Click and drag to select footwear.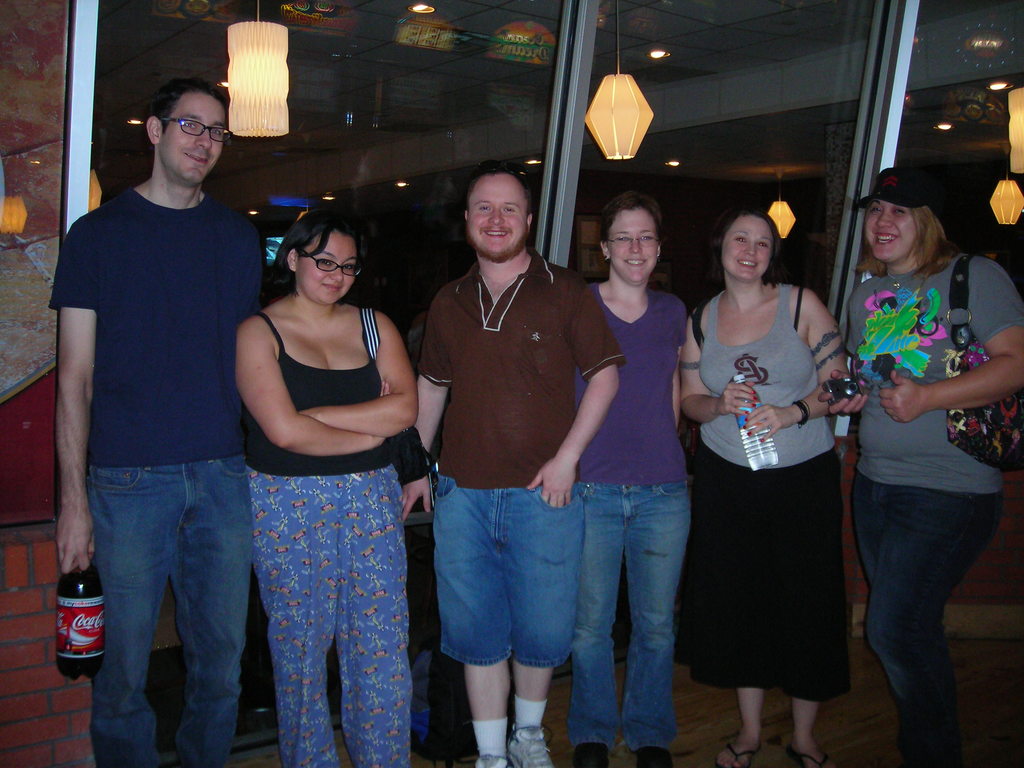
Selection: [left=504, top=723, right=557, bottom=767].
